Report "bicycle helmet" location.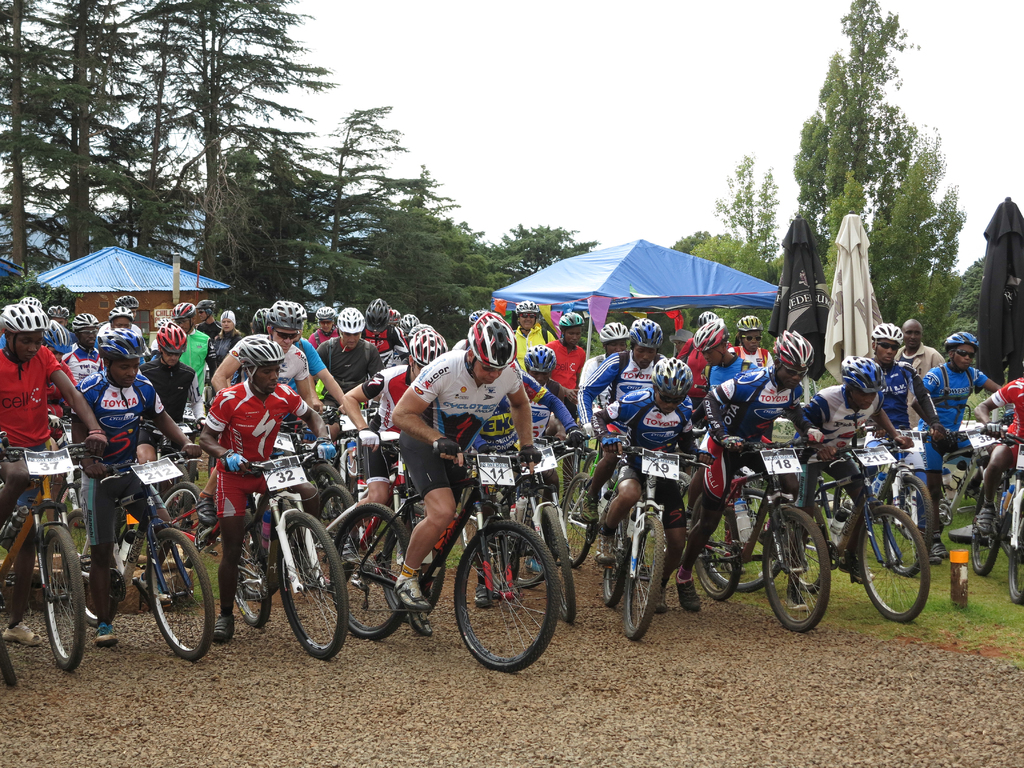
Report: (left=774, top=334, right=816, bottom=364).
